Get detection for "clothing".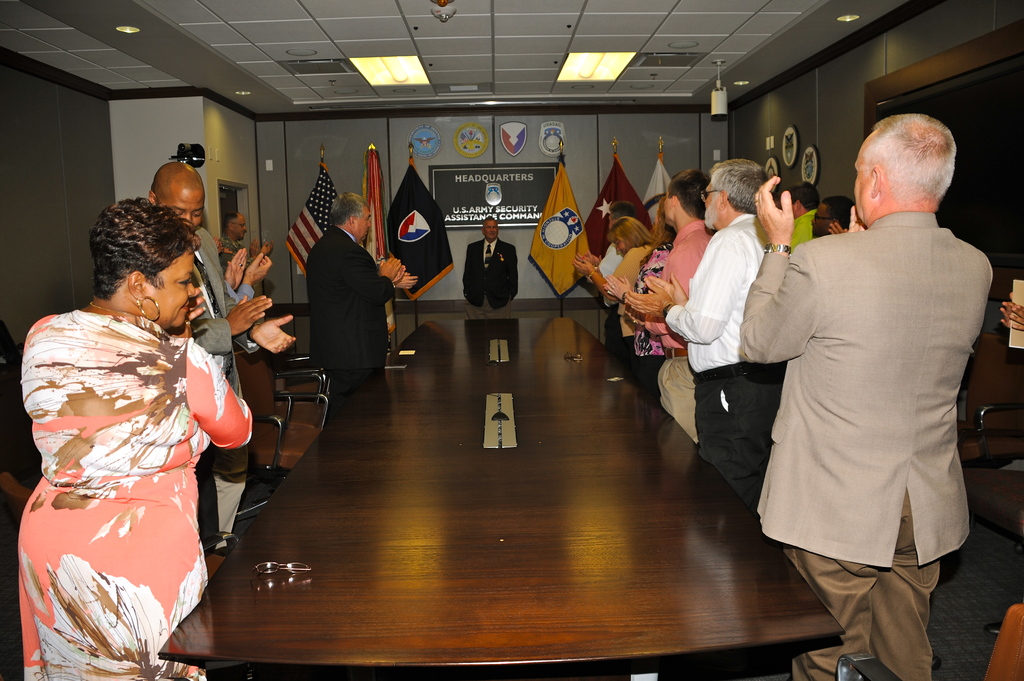
Detection: BBox(635, 206, 719, 446).
